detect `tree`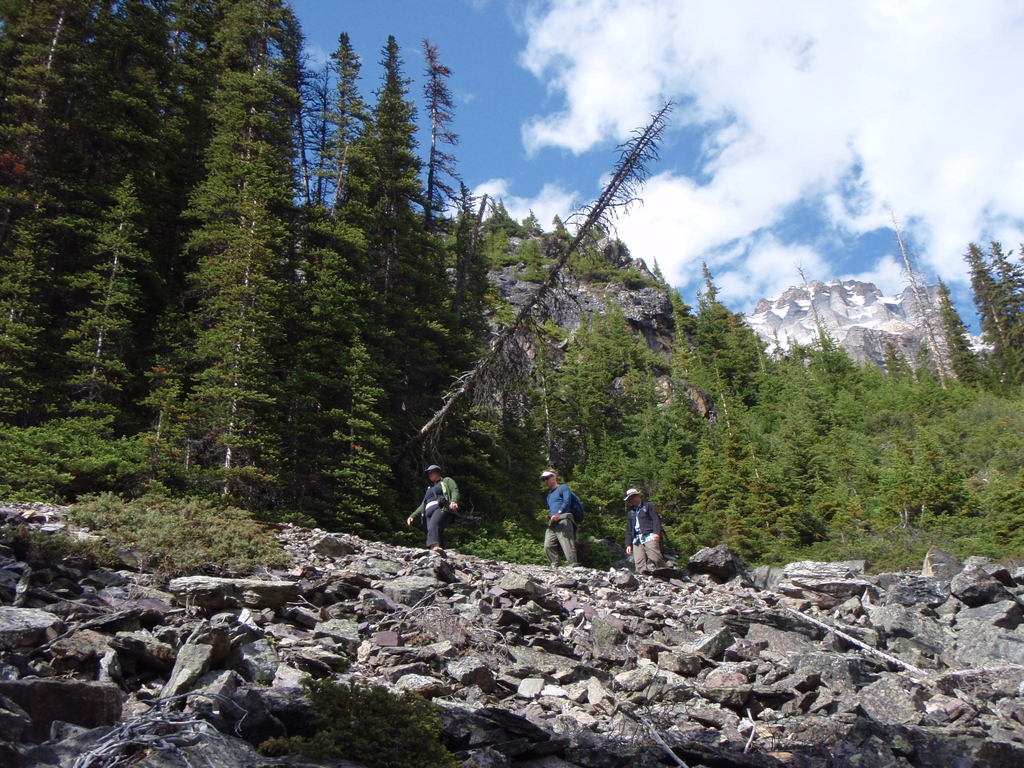
[146,6,218,168]
